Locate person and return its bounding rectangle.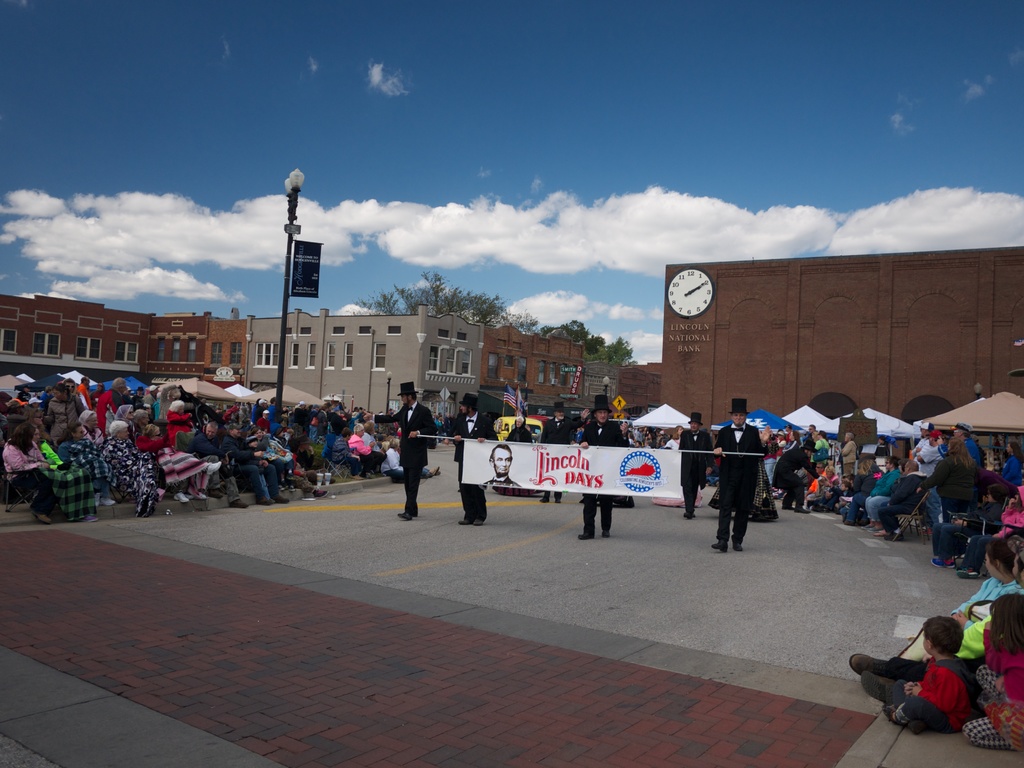
select_region(504, 414, 536, 442).
